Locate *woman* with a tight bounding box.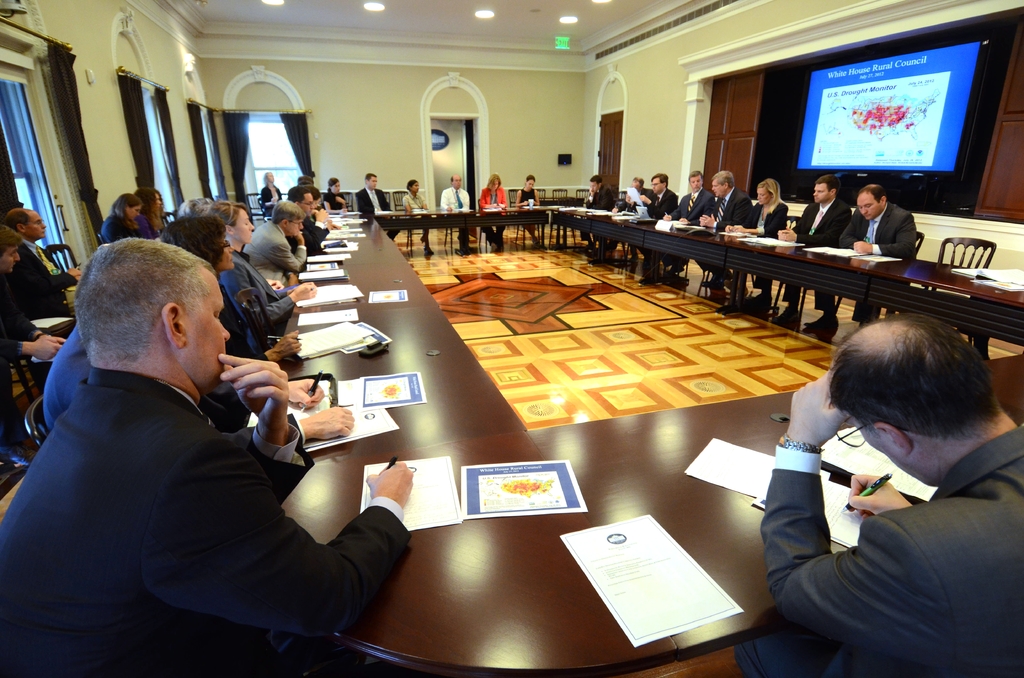
BBox(257, 172, 287, 216).
